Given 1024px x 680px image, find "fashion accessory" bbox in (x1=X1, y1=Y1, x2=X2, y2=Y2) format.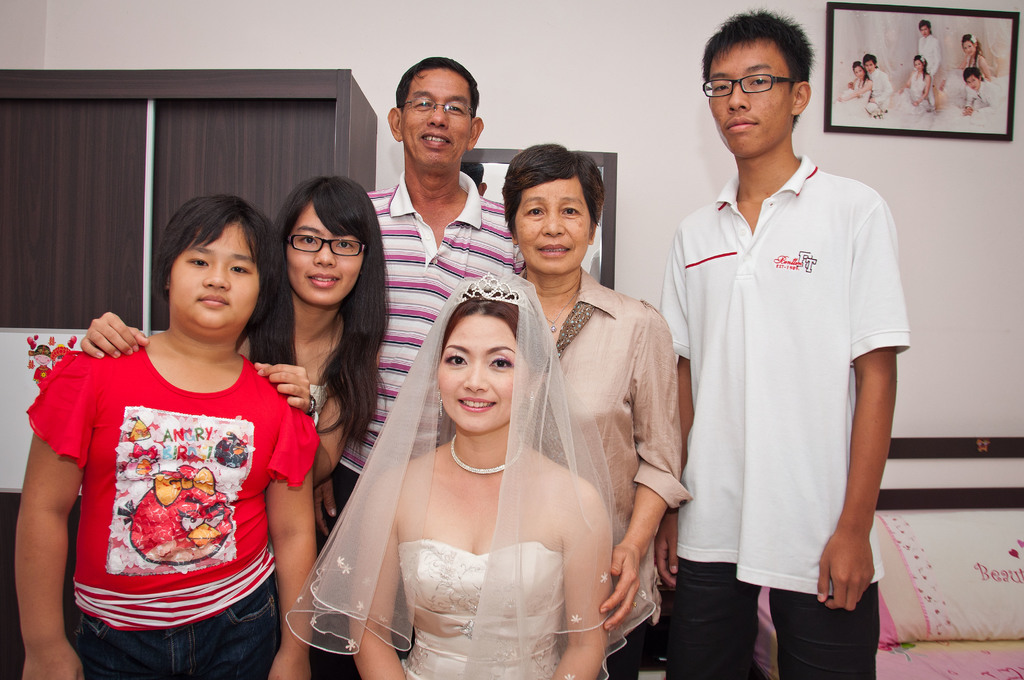
(x1=544, y1=291, x2=579, y2=332).
